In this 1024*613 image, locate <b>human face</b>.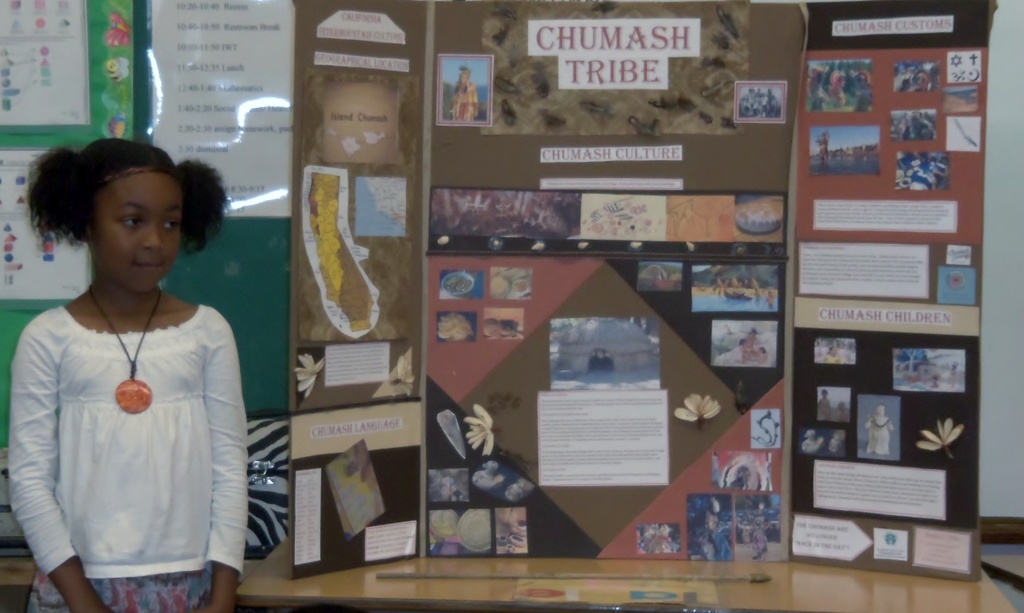
Bounding box: 104, 176, 190, 296.
